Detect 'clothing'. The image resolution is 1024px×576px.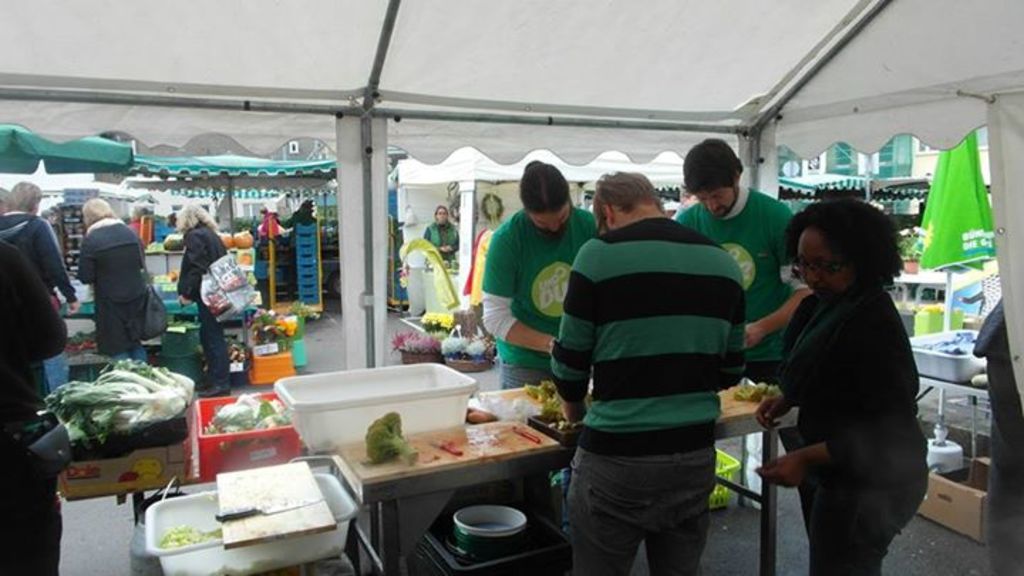
locate(77, 220, 149, 361).
